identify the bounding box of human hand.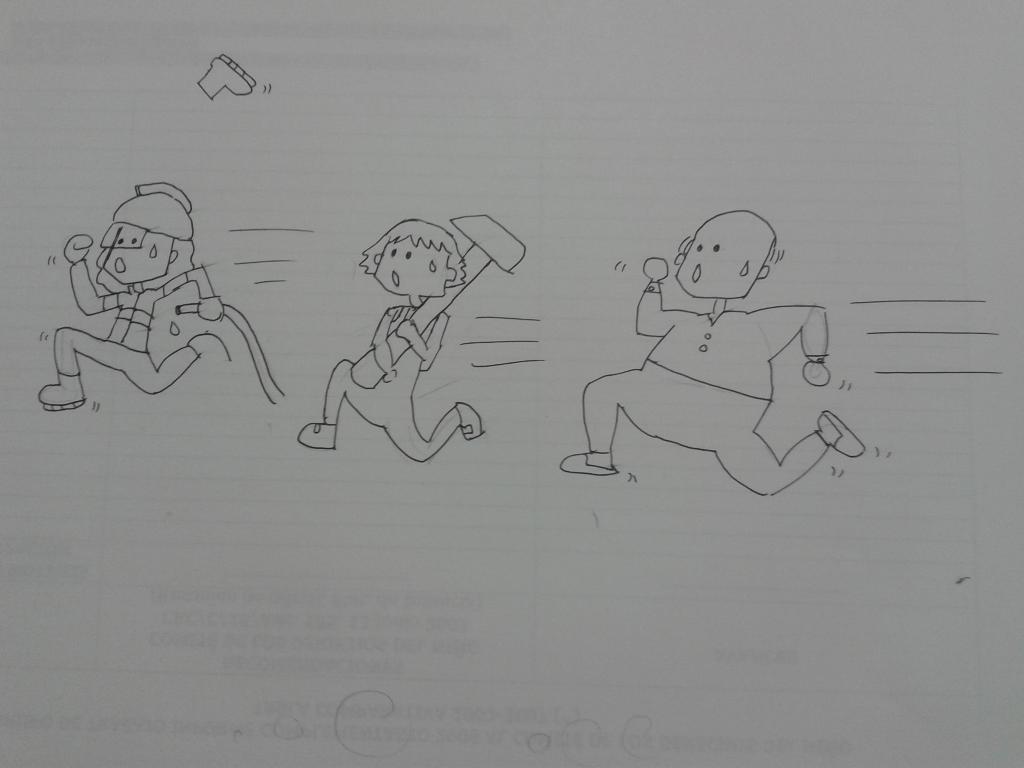
box(639, 257, 669, 282).
